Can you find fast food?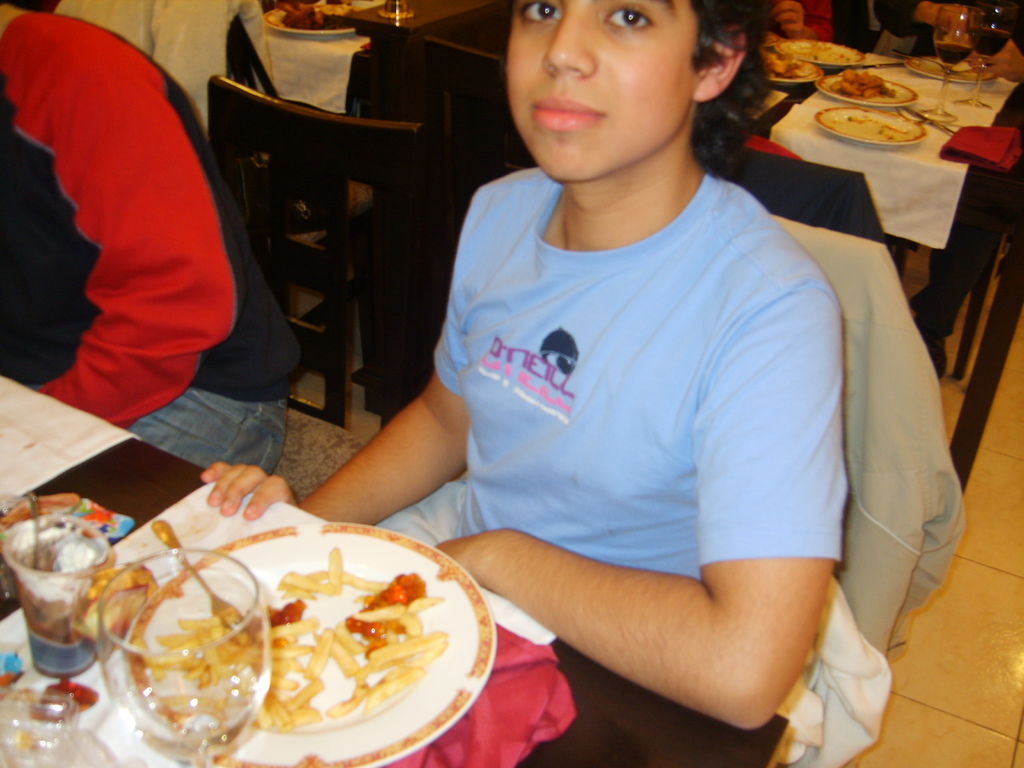
Yes, bounding box: l=275, t=0, r=353, b=32.
